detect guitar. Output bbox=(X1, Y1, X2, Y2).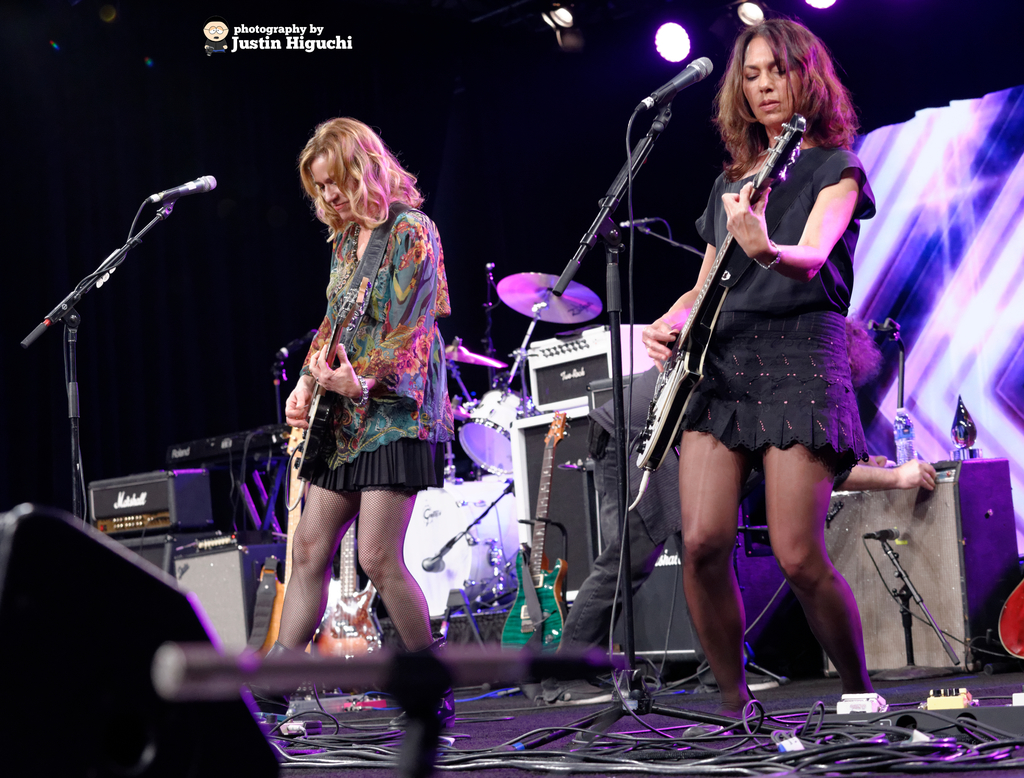
bbox=(285, 285, 369, 480).
